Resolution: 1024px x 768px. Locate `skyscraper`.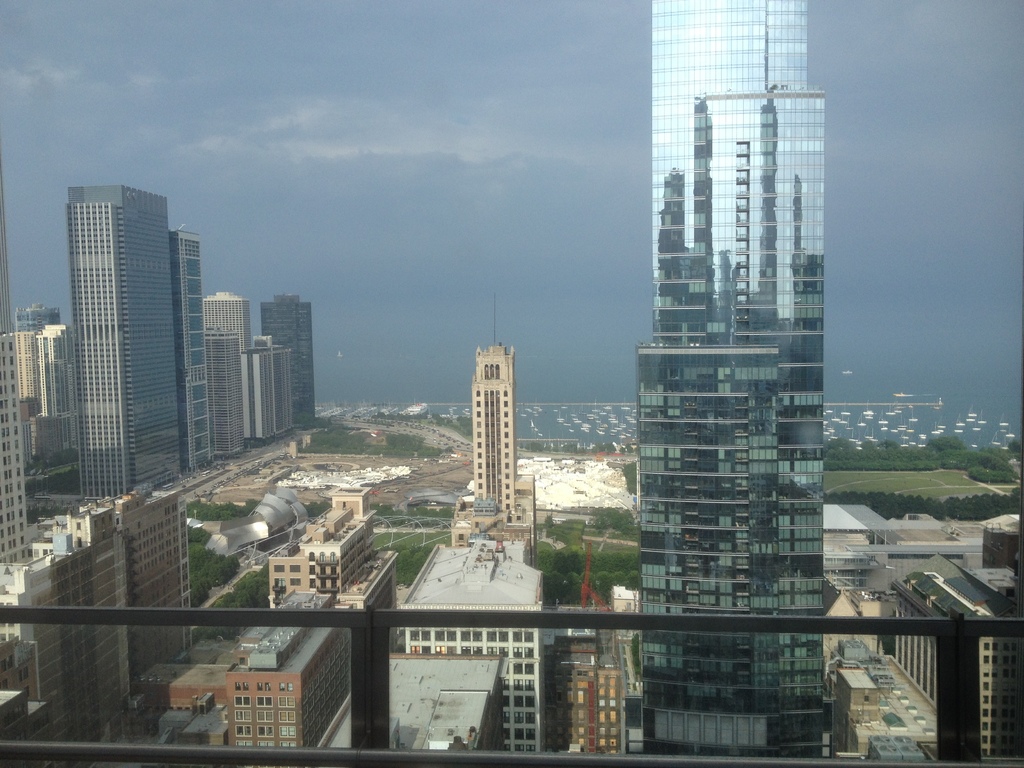
68,178,203,500.
